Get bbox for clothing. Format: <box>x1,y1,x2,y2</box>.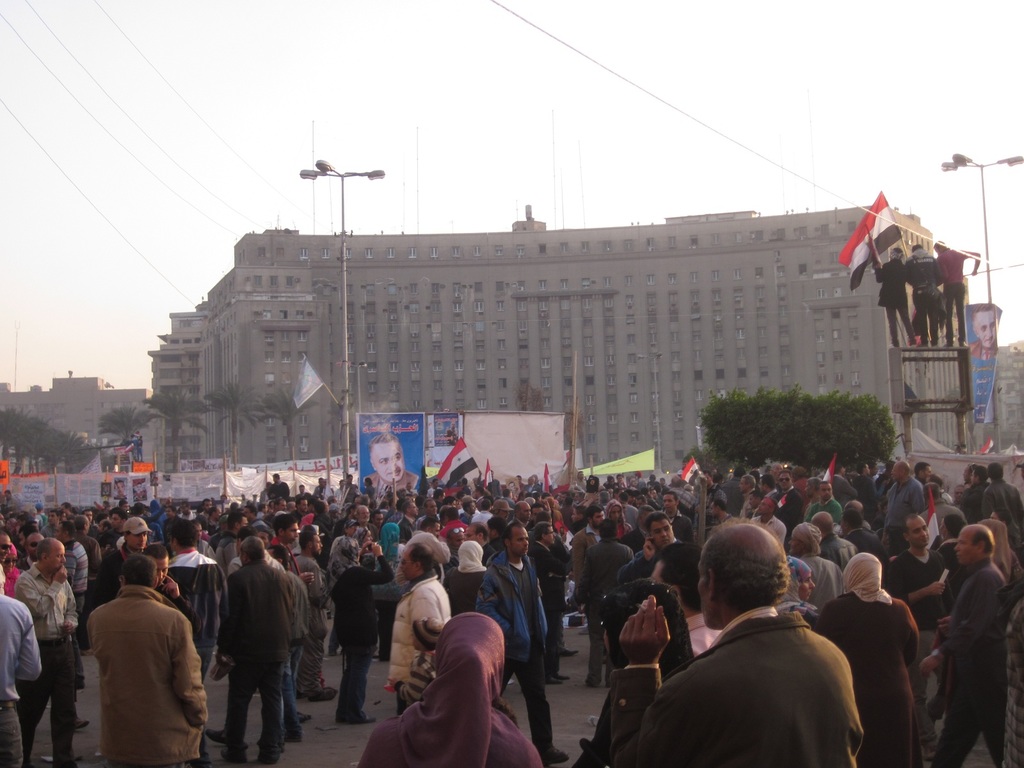
<box>817,553,919,767</box>.
